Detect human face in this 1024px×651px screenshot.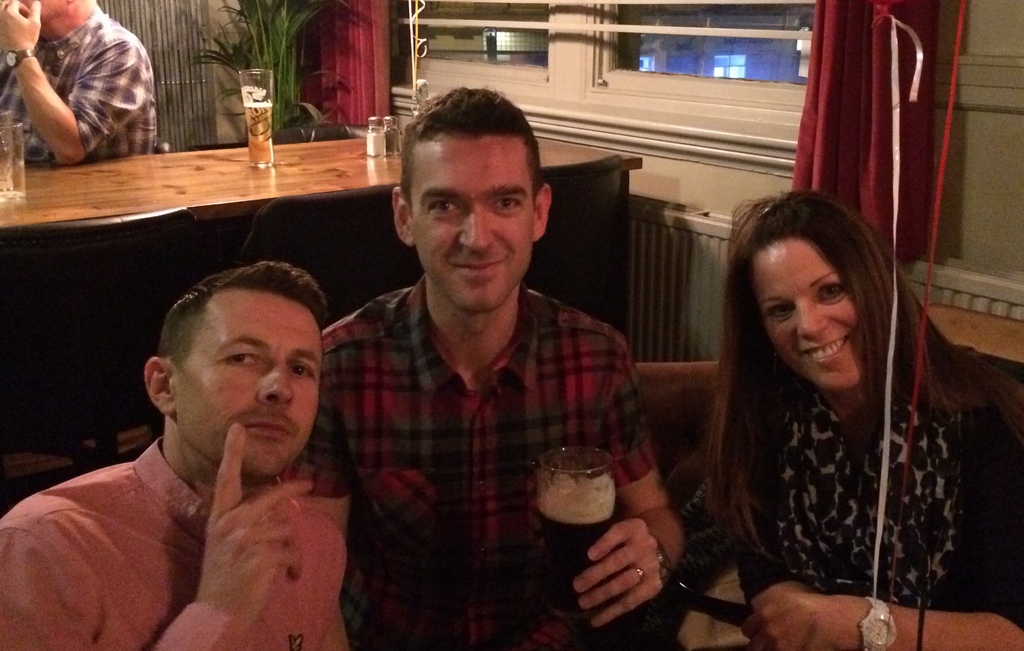
Detection: box=[410, 131, 527, 312].
